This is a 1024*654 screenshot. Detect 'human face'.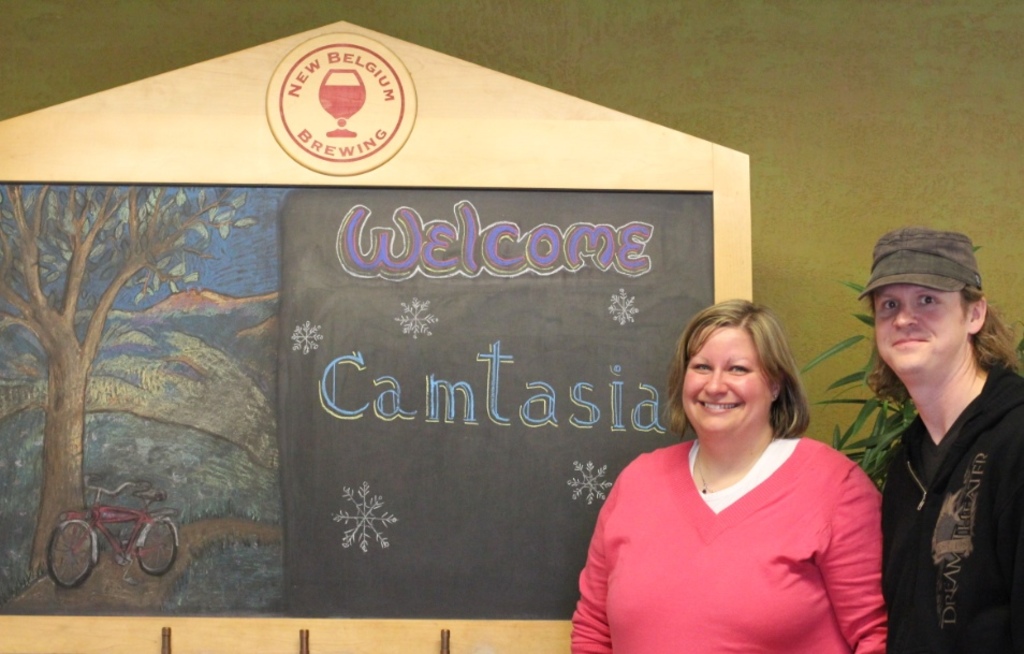
left=679, top=331, right=779, bottom=450.
